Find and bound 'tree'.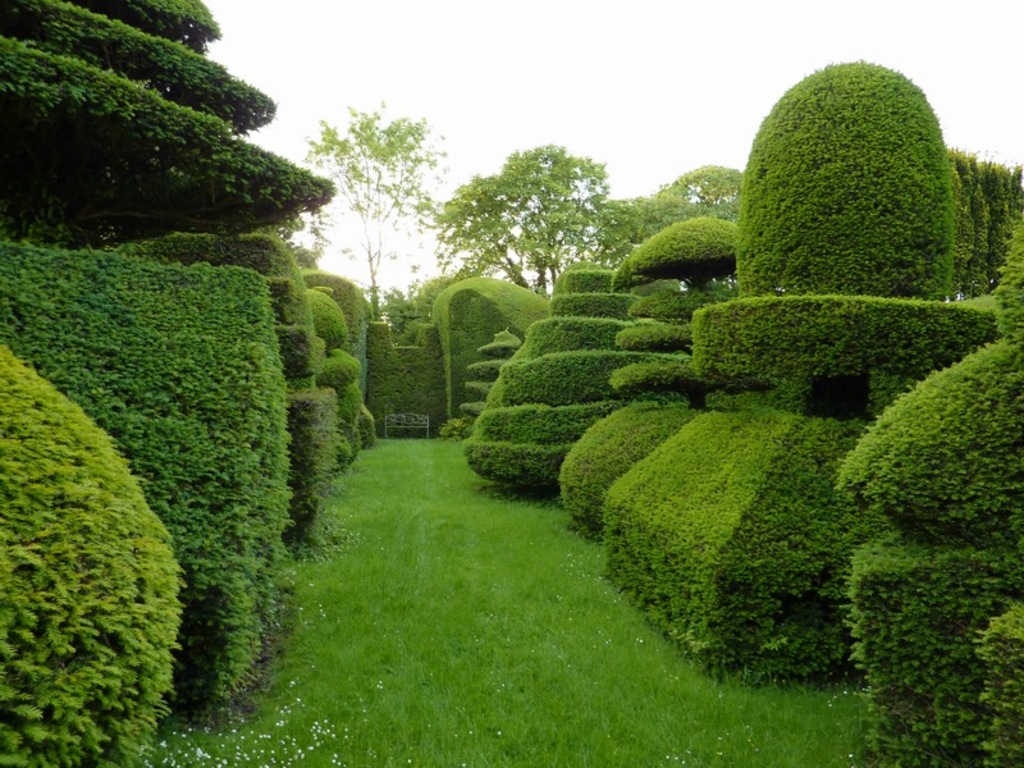
Bound: box=[294, 101, 451, 315].
